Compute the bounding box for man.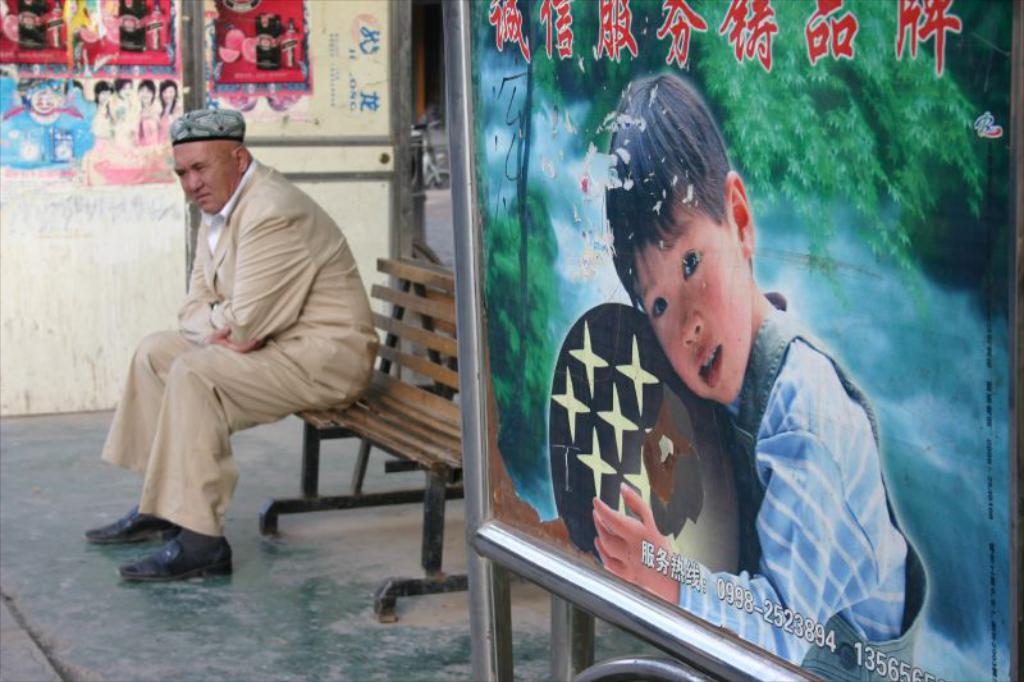
51/106/383/587.
